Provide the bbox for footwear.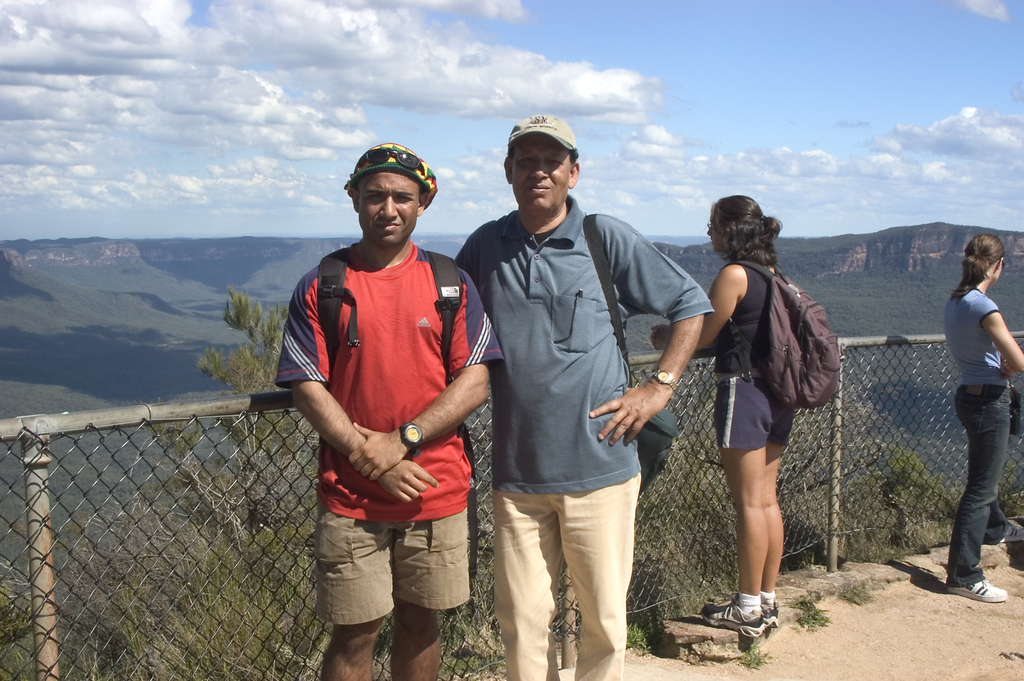
(x1=948, y1=577, x2=1009, y2=600).
